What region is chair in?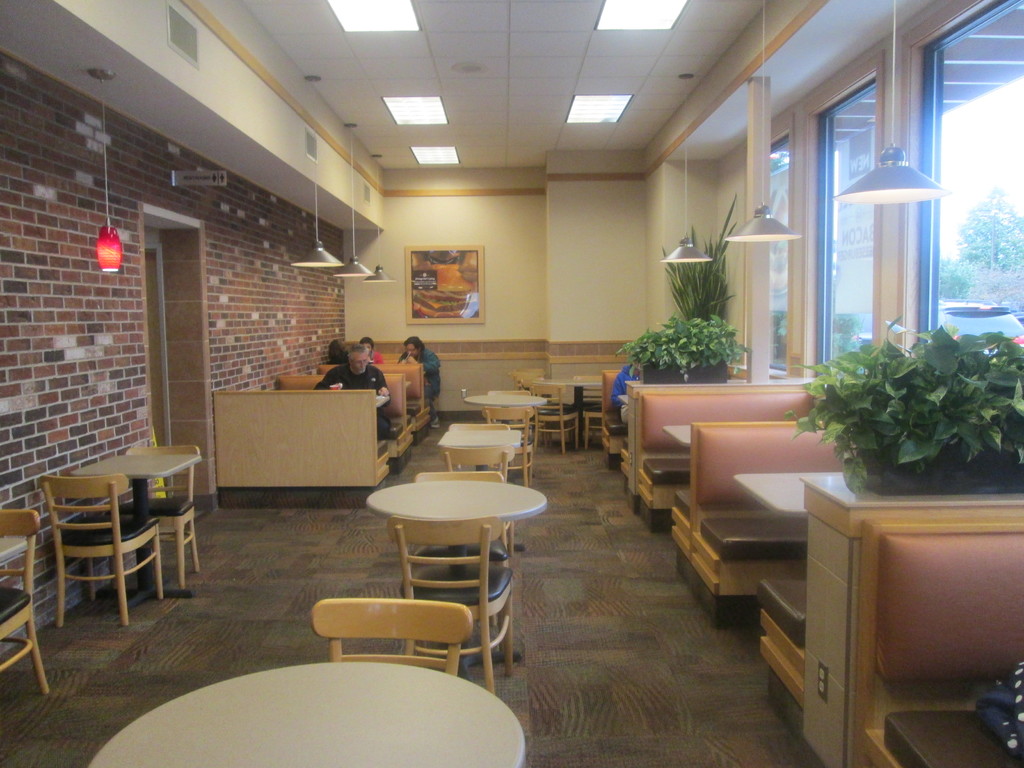
<box>437,443,511,553</box>.
